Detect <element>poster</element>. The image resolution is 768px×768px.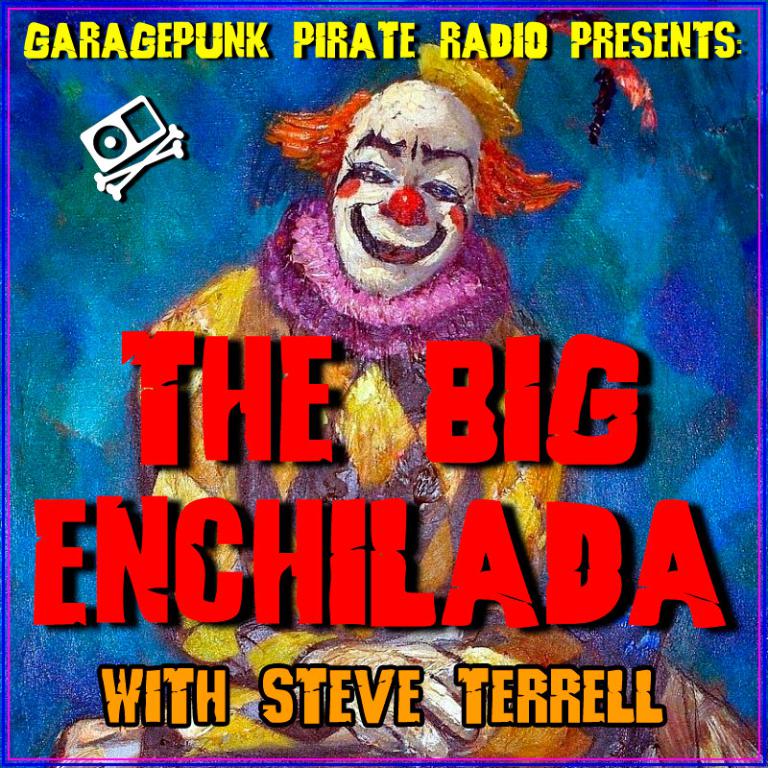
box=[0, 0, 767, 767].
